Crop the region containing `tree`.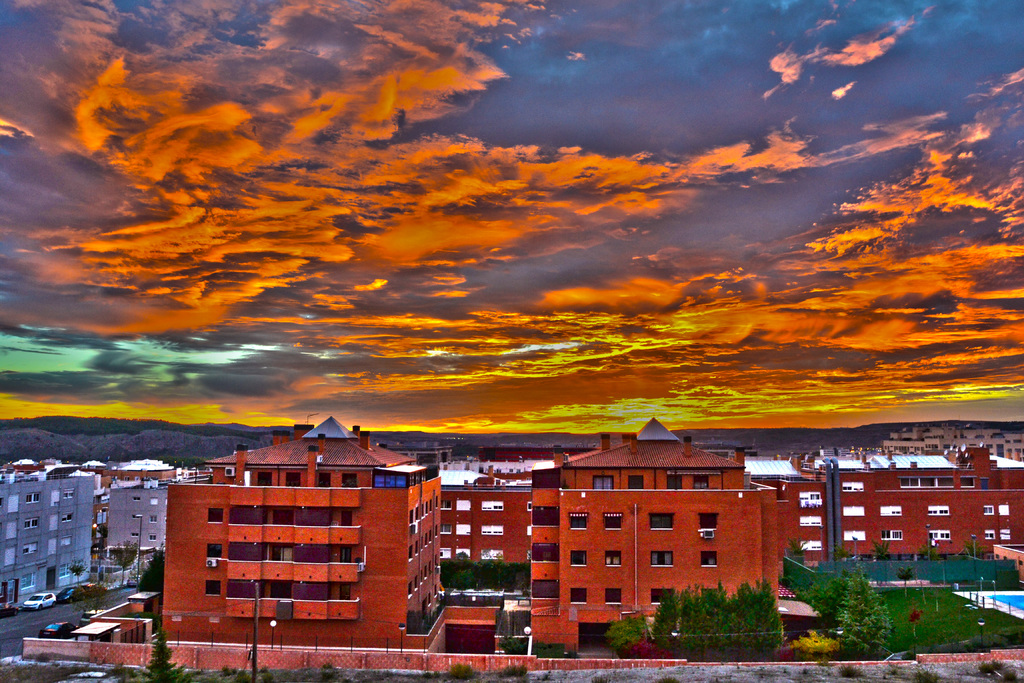
Crop region: [828, 563, 902, 680].
